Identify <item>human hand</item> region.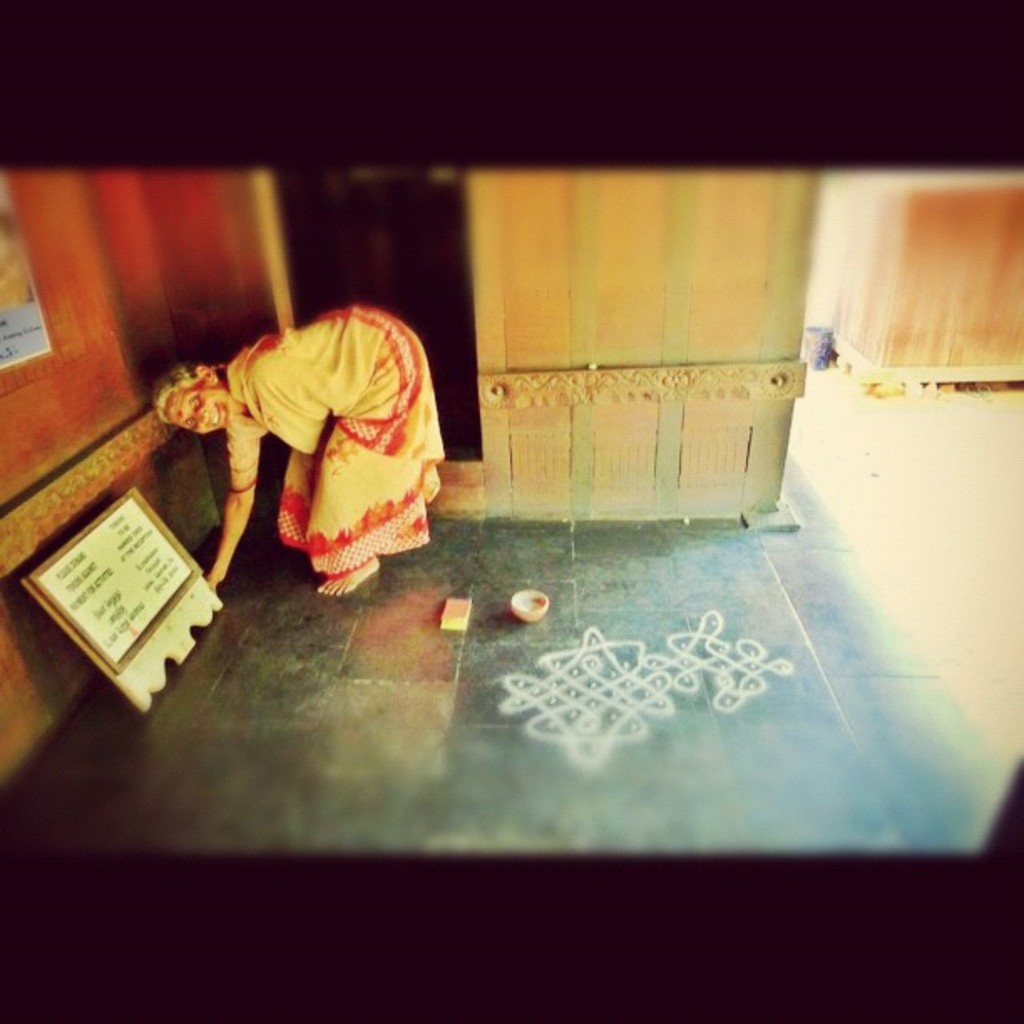
Region: pyautogui.locateOnScreen(202, 569, 228, 592).
